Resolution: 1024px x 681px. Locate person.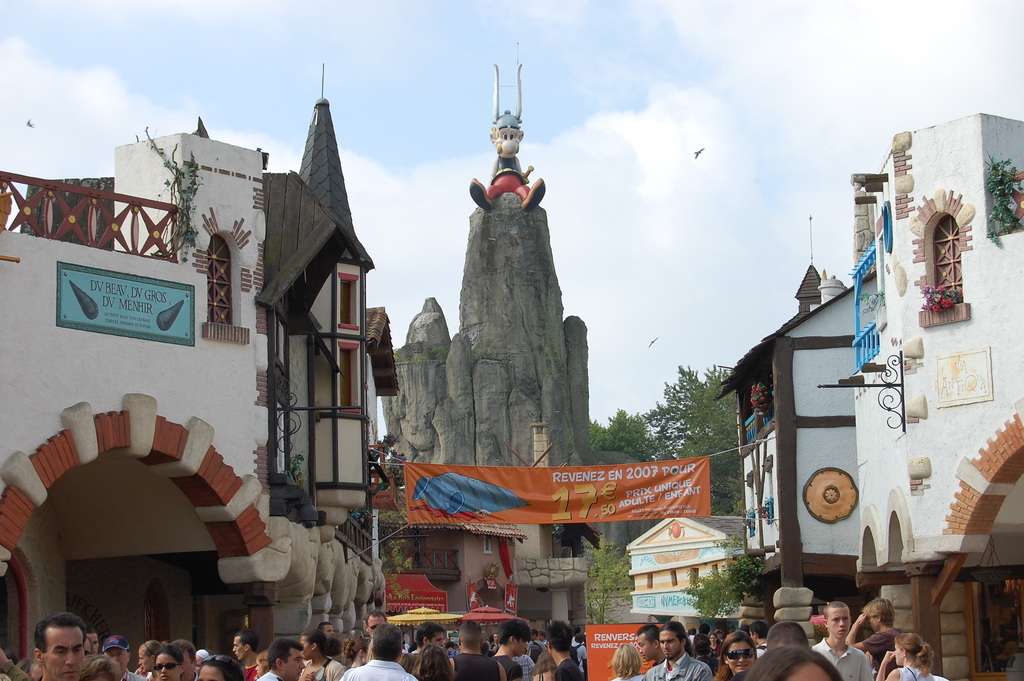
481, 630, 488, 641.
